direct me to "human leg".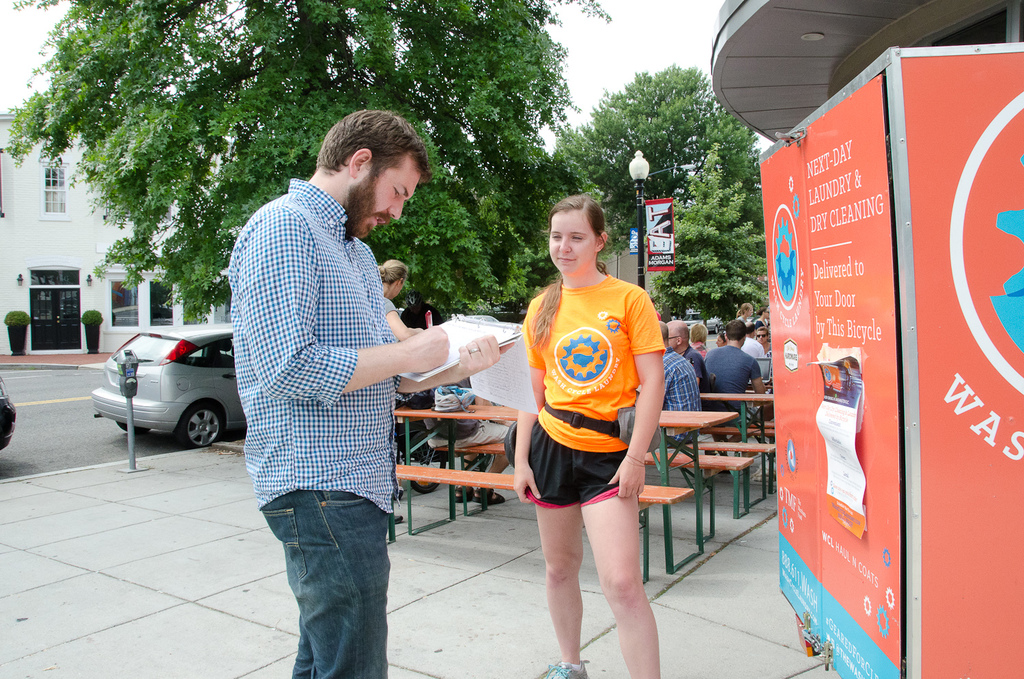
Direction: BBox(539, 497, 582, 678).
